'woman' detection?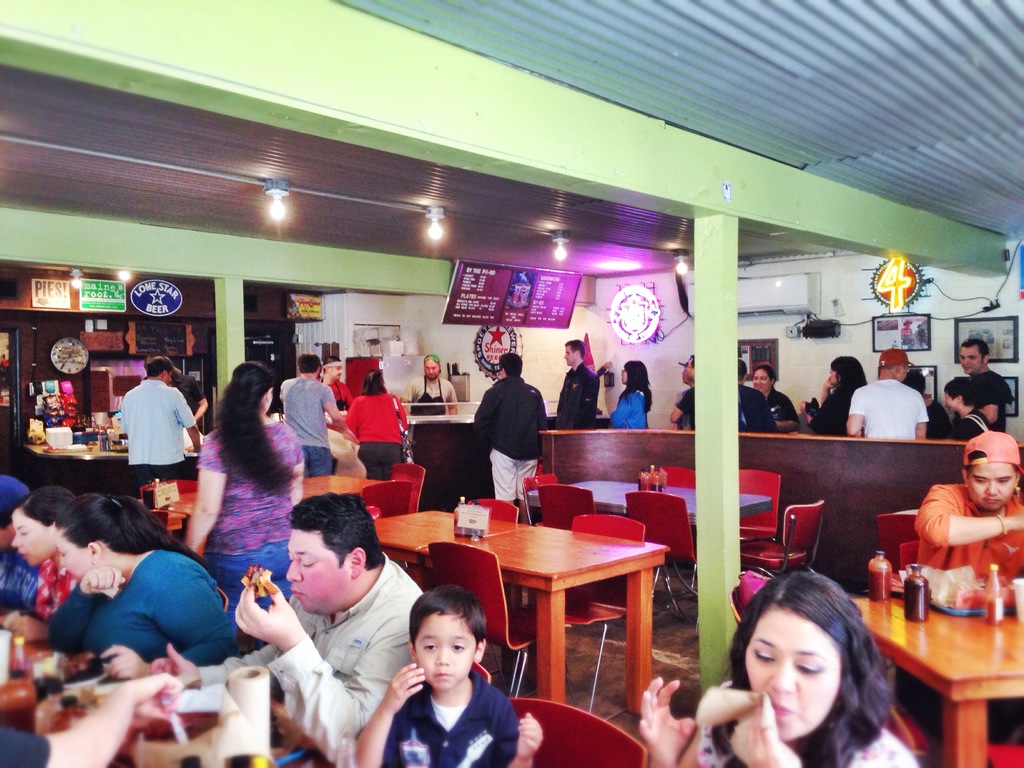
<region>755, 363, 799, 428</region>
